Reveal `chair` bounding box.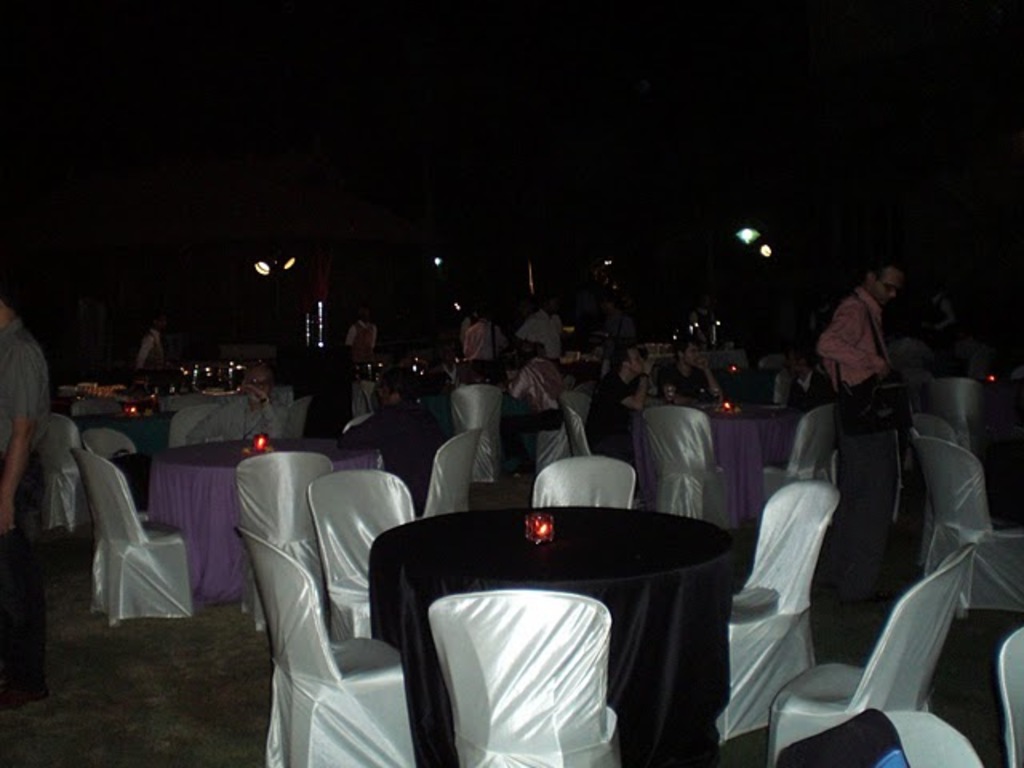
Revealed: crop(918, 437, 1022, 614).
